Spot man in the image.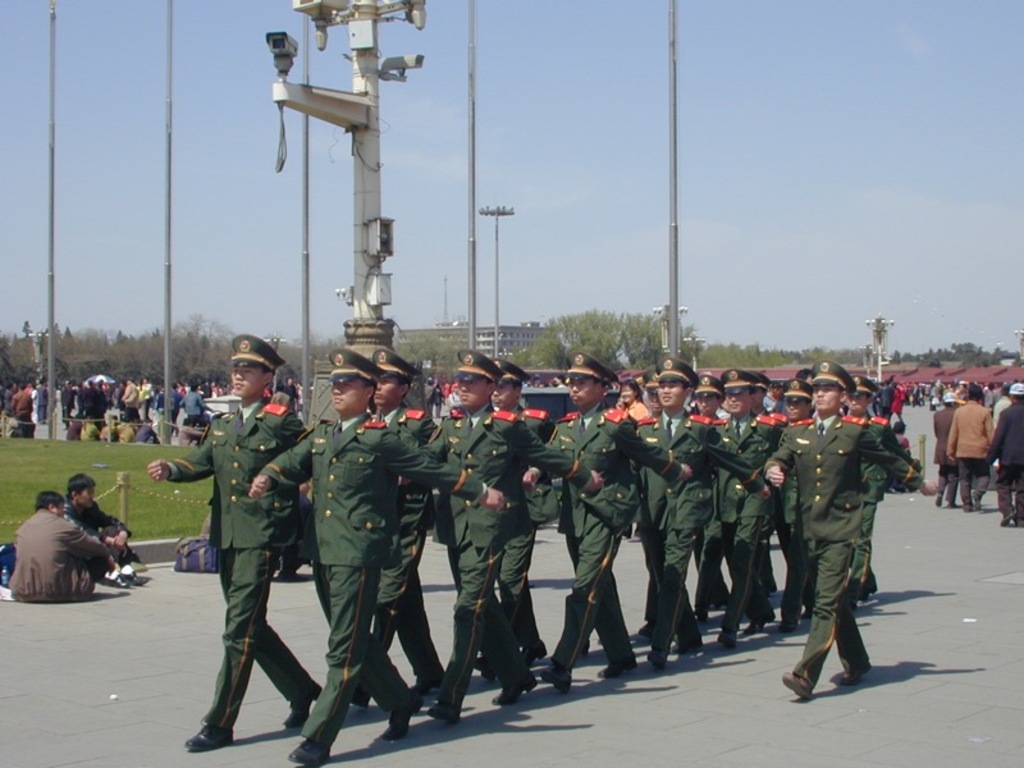
man found at left=8, top=380, right=33, bottom=422.
